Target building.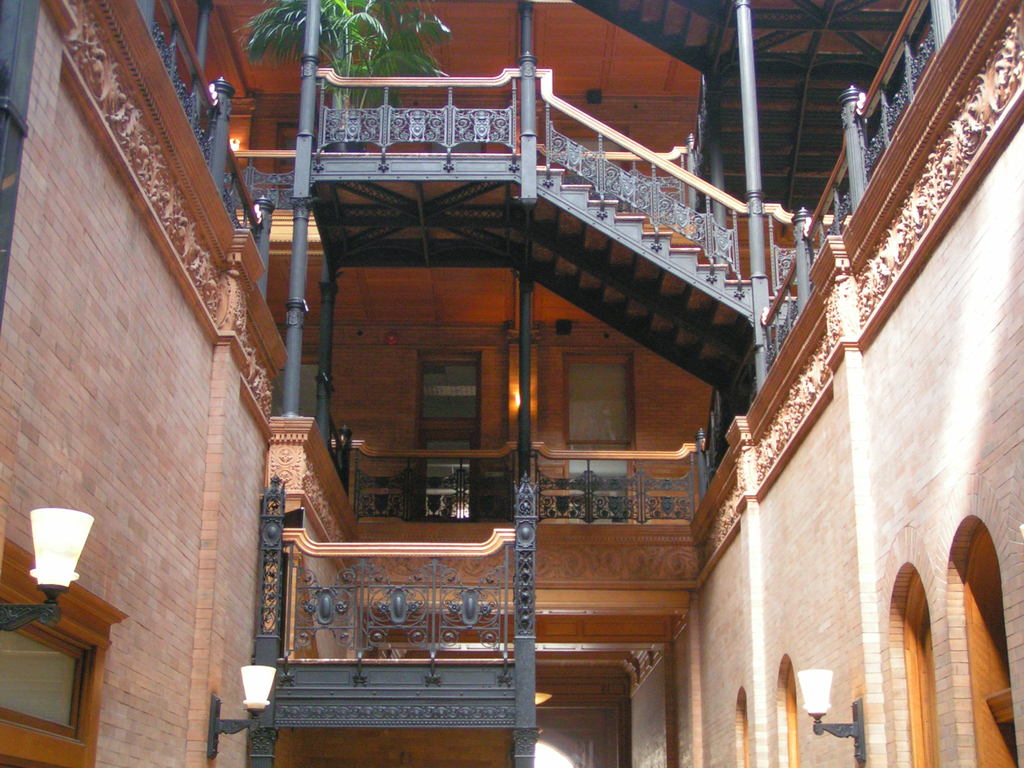
Target region: bbox(0, 0, 1023, 767).
